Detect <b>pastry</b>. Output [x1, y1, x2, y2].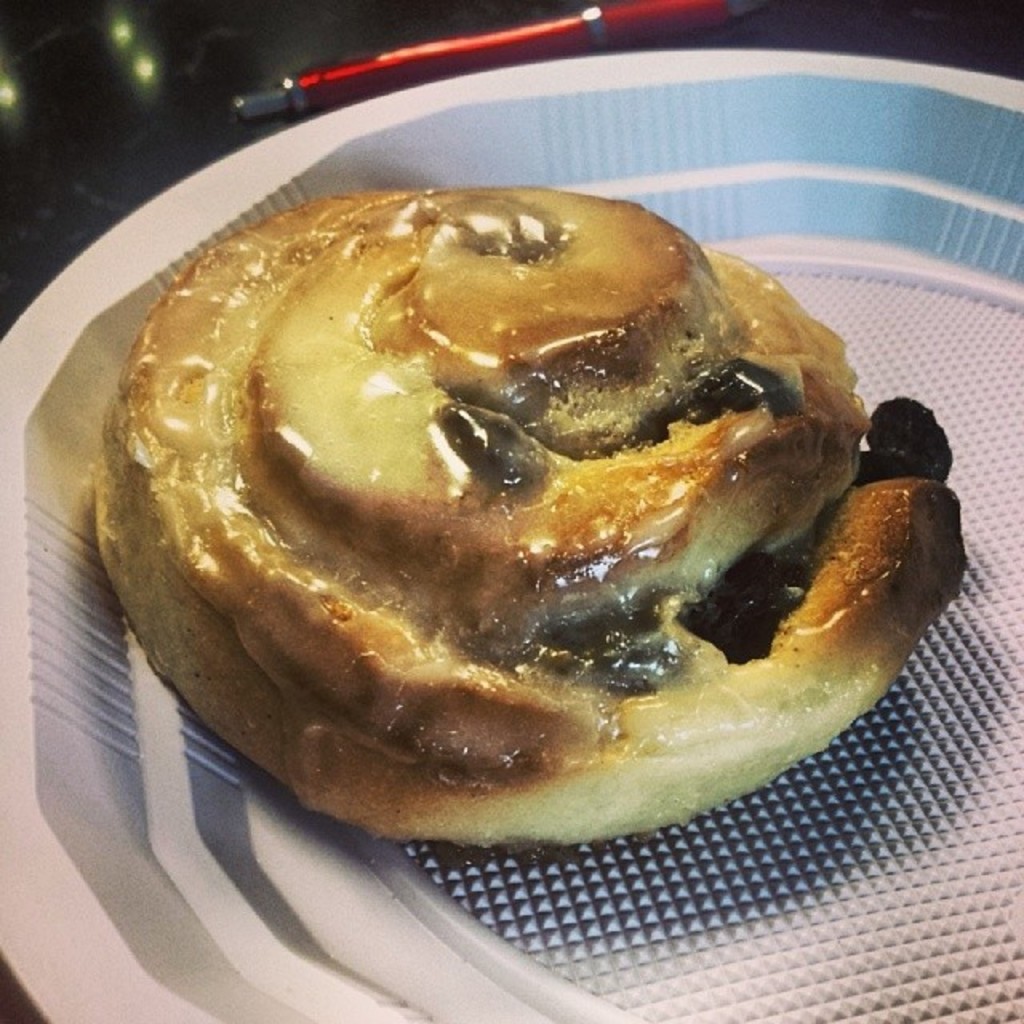
[80, 133, 933, 891].
